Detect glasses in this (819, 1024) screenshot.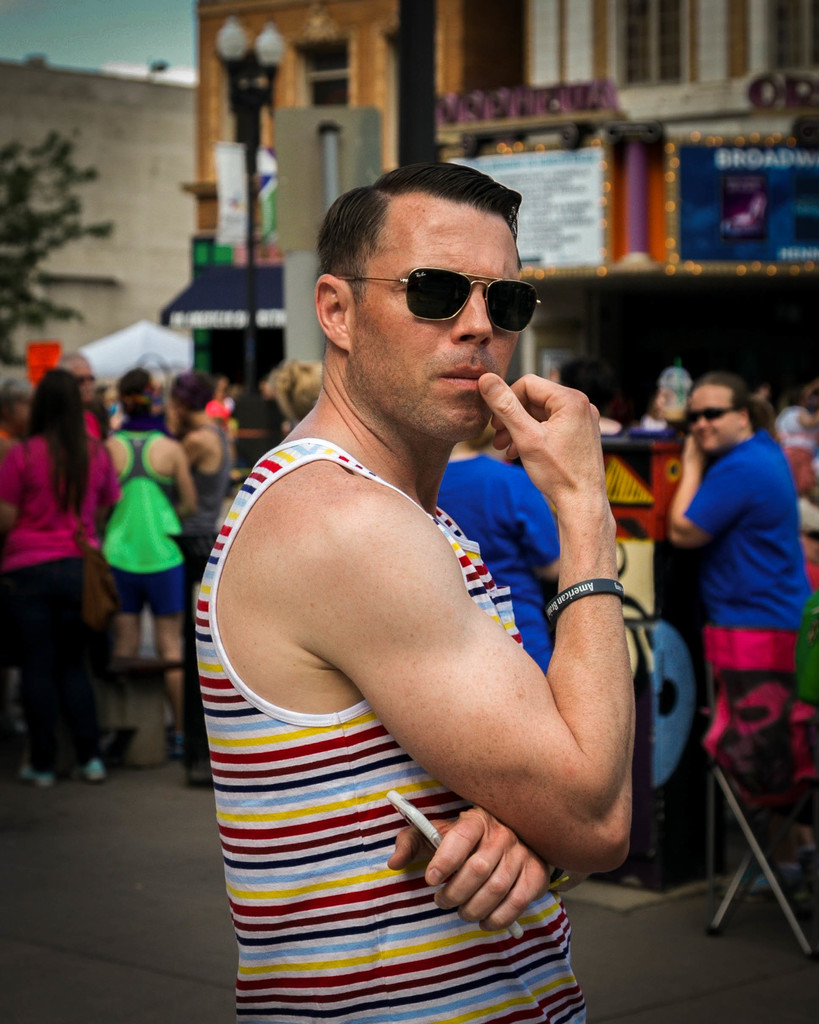
Detection: bbox=[337, 263, 545, 341].
